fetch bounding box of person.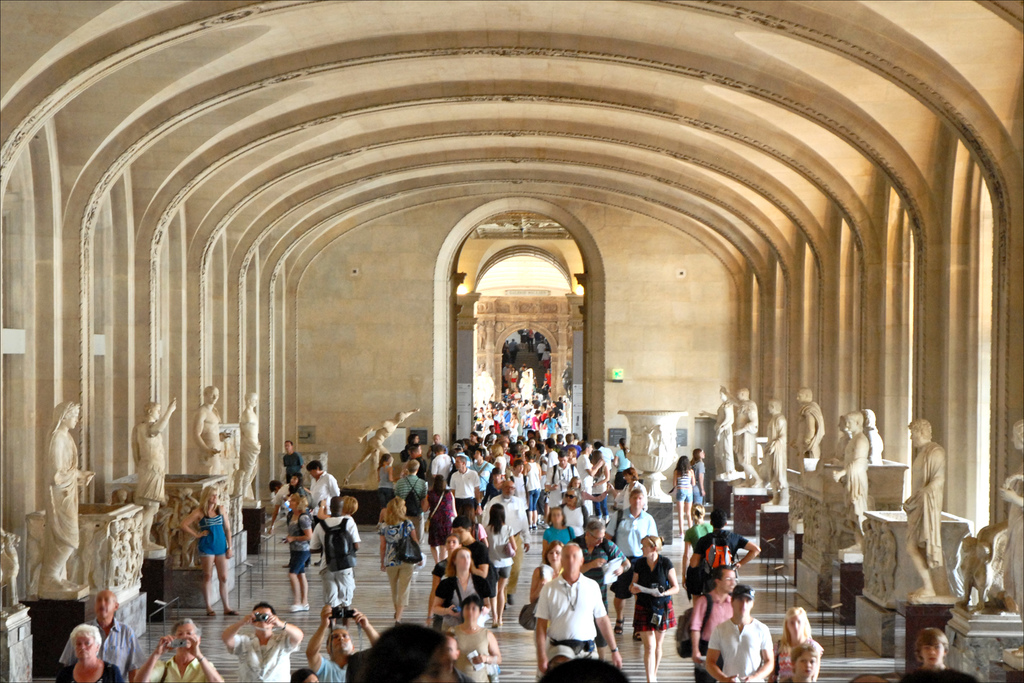
Bbox: crop(279, 441, 305, 487).
